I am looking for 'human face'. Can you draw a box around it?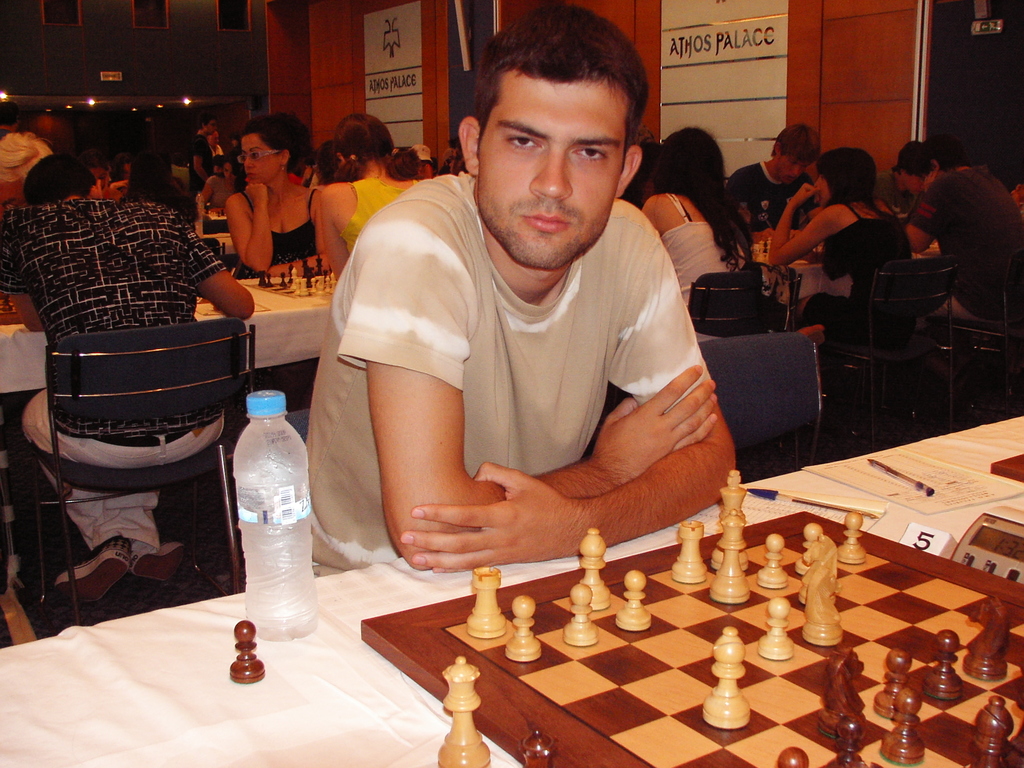
Sure, the bounding box is (783, 156, 803, 182).
